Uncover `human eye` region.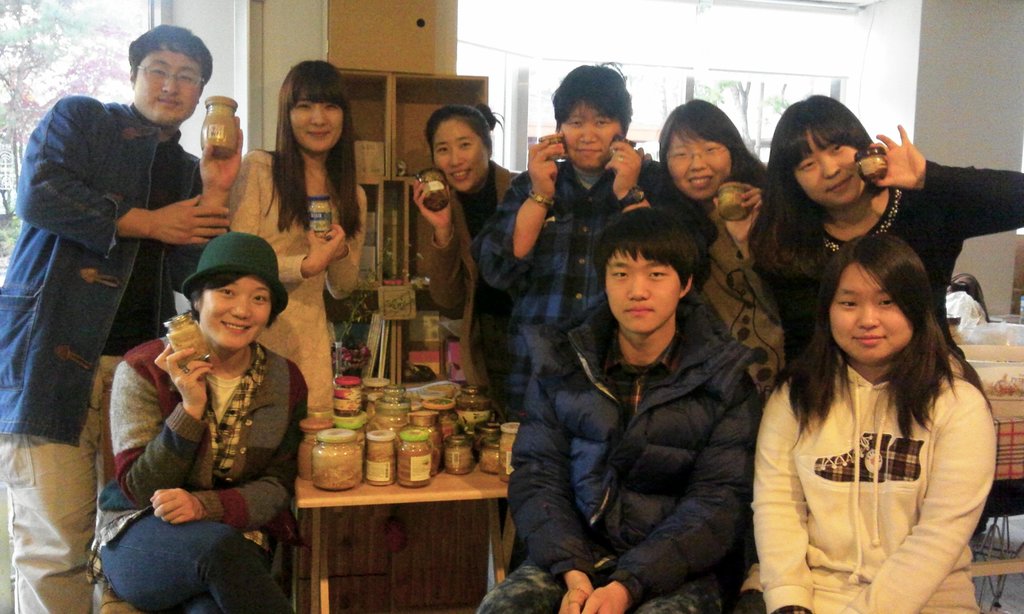
Uncovered: select_region(592, 116, 611, 128).
